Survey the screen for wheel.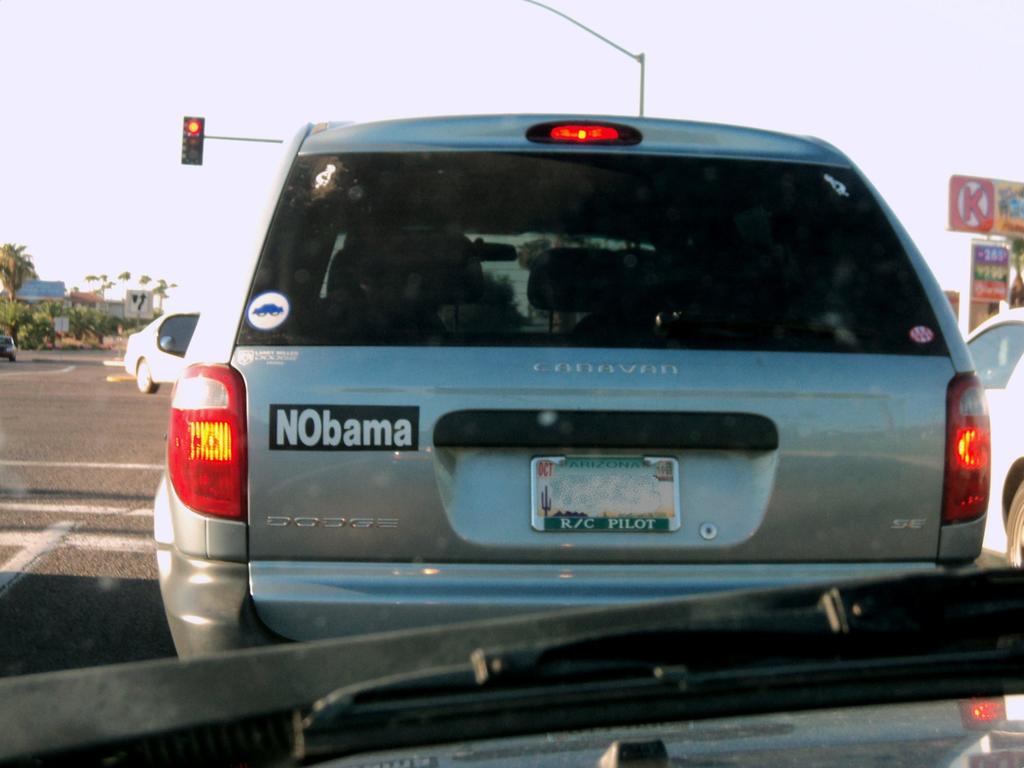
Survey found: 1006, 480, 1022, 569.
